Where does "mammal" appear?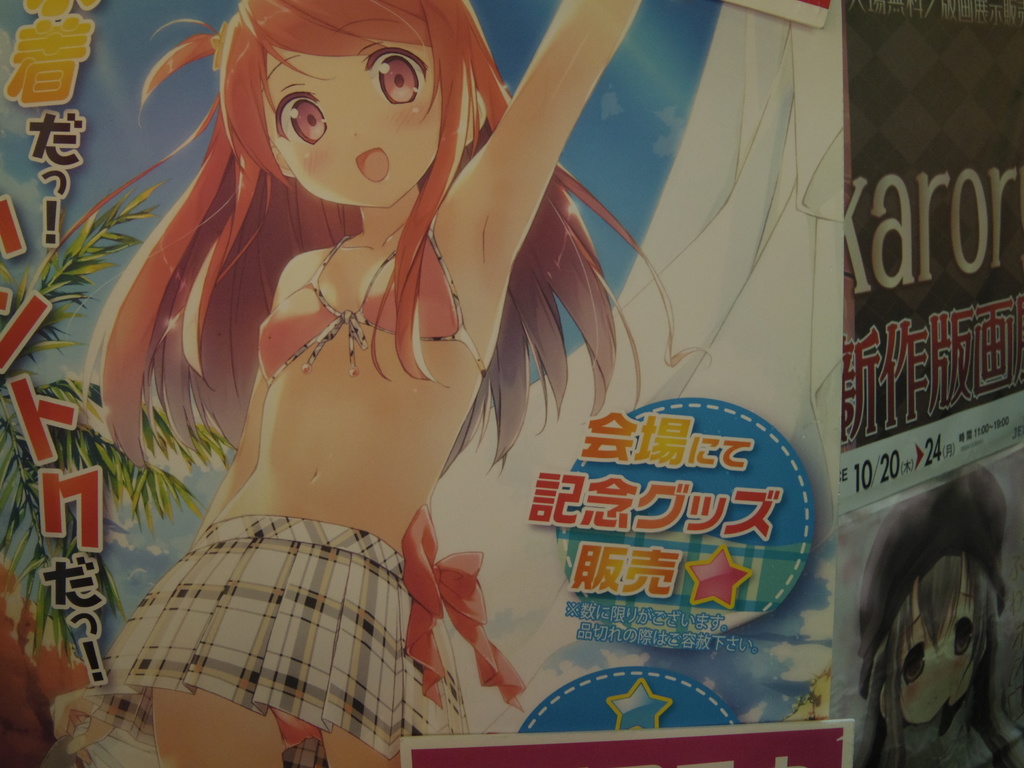
Appears at (x1=80, y1=0, x2=641, y2=767).
